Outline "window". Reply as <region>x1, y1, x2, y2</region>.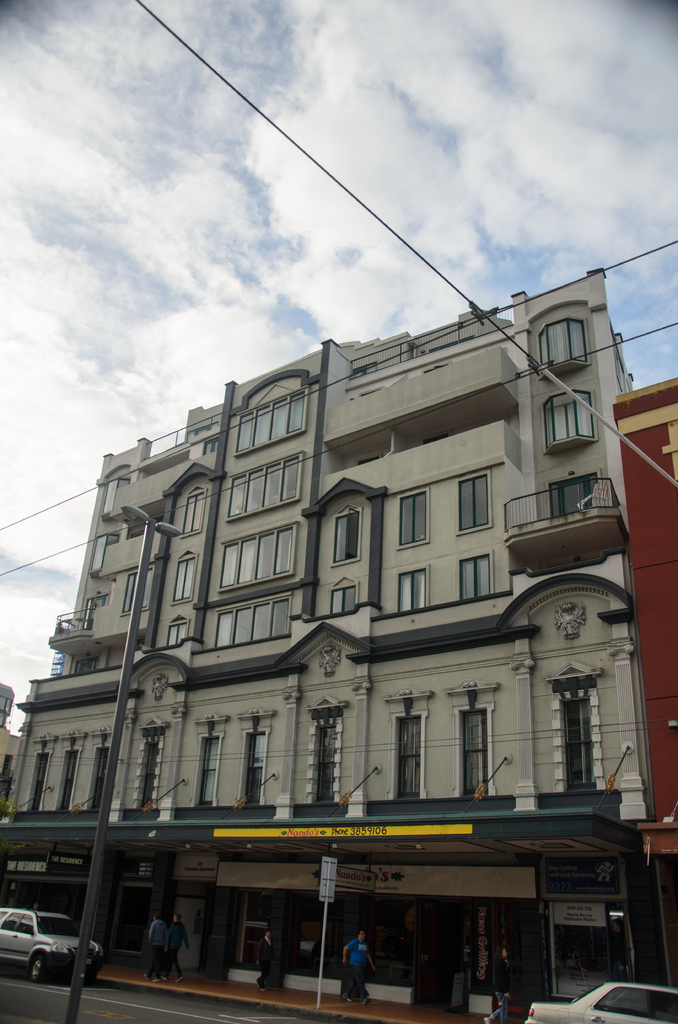
<region>195, 735, 223, 805</region>.
